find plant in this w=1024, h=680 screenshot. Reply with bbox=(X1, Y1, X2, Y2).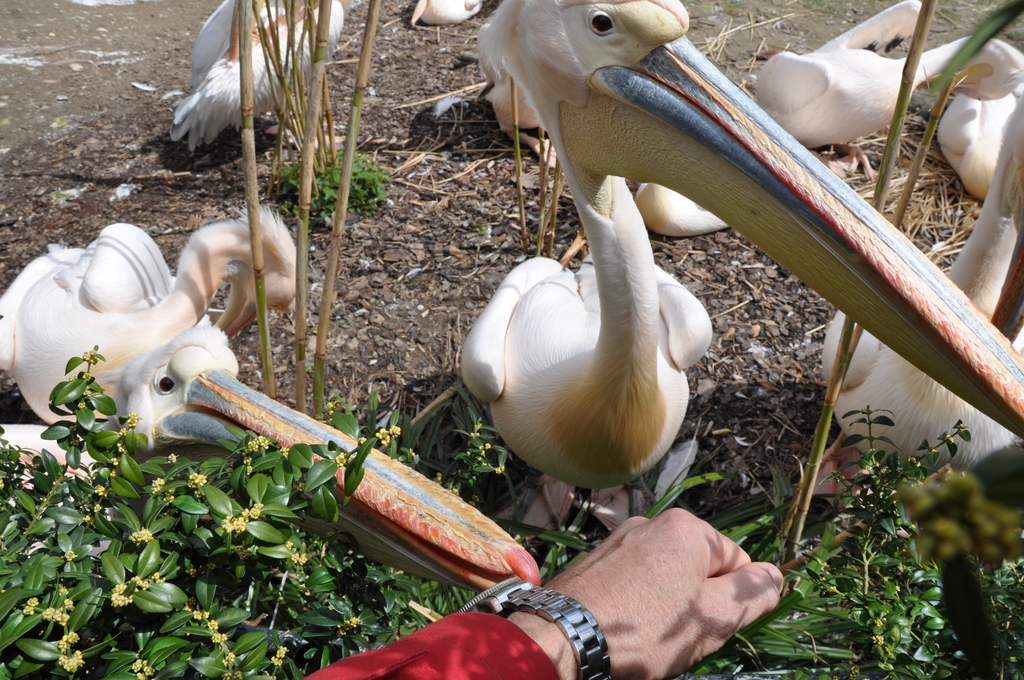
bbox=(754, 357, 1013, 658).
